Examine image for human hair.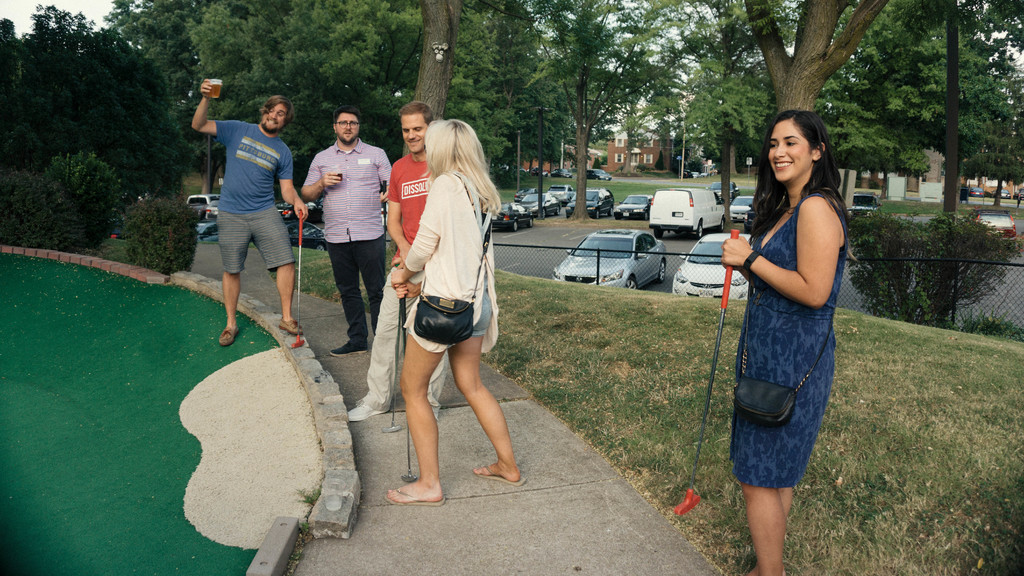
Examination result: l=762, t=108, r=845, b=231.
